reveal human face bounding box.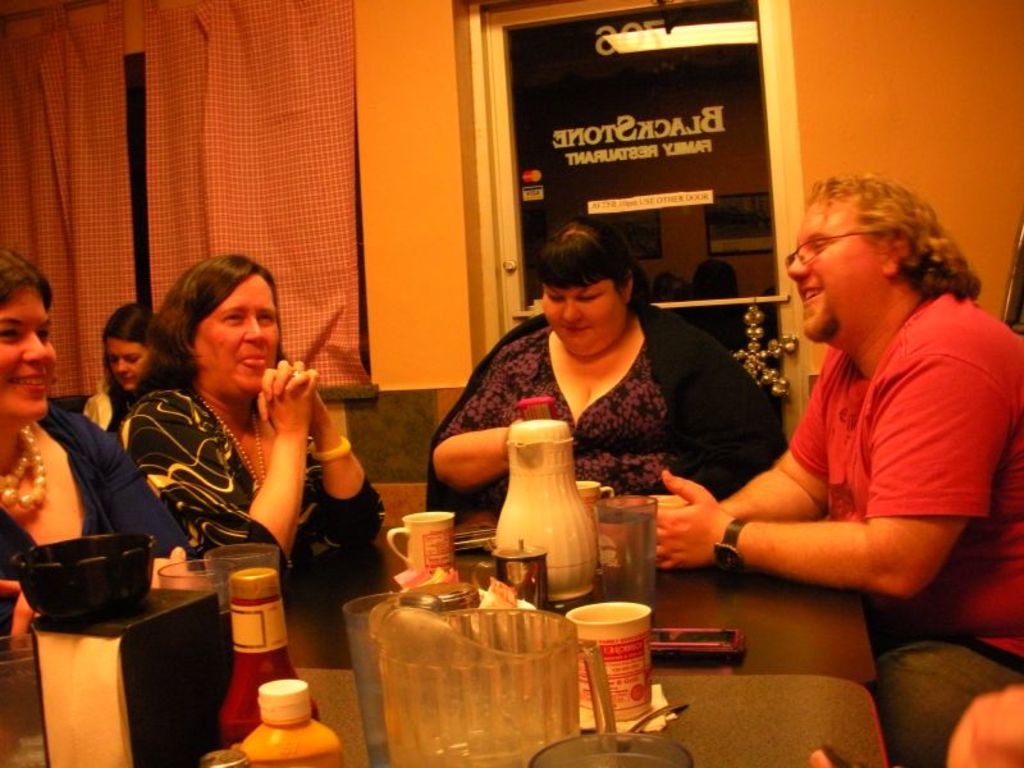
Revealed: detection(543, 276, 625, 353).
